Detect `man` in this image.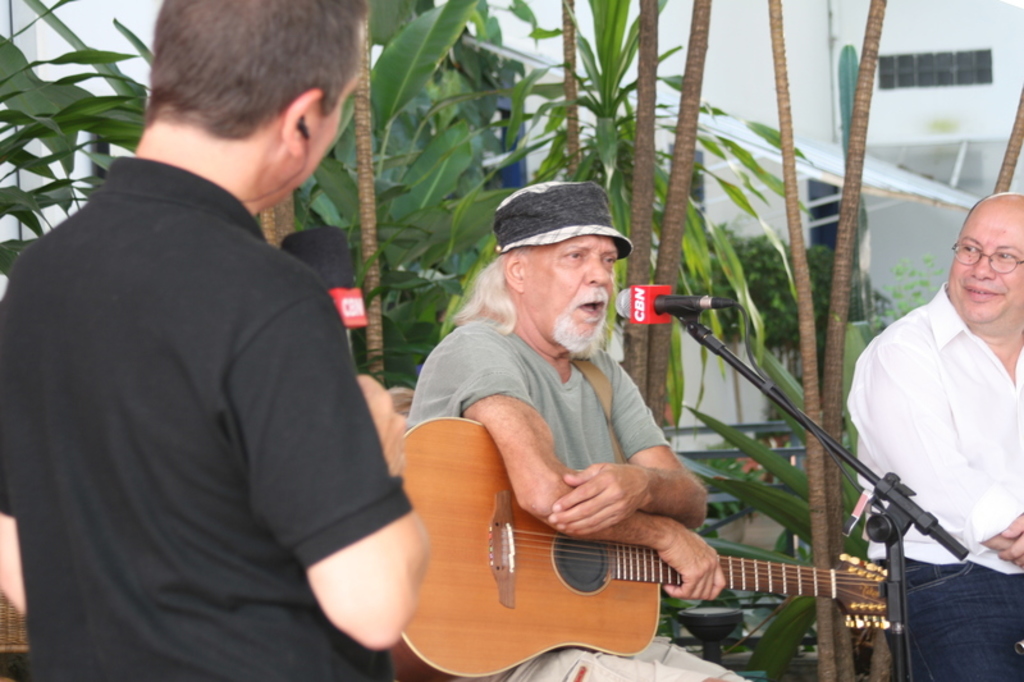
Detection: [0, 23, 472, 681].
